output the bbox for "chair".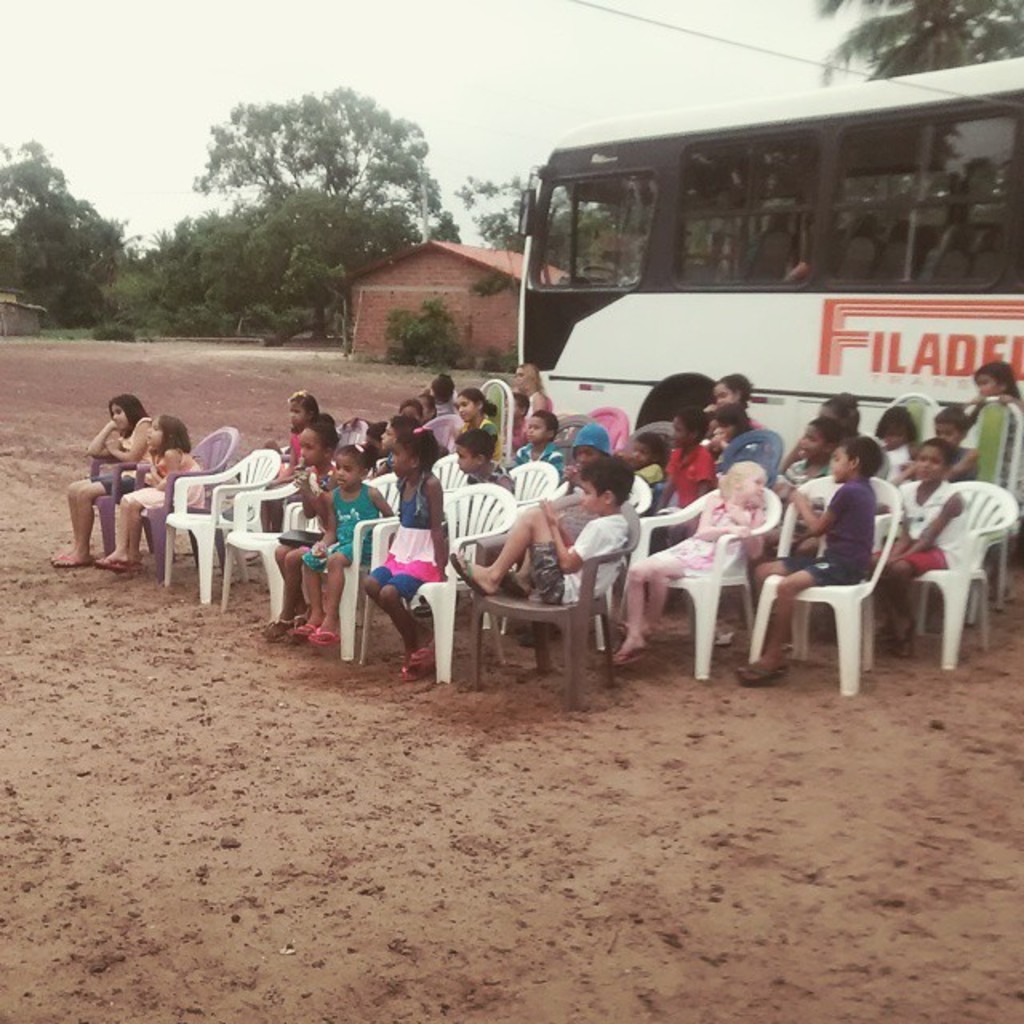
82 437 160 557.
